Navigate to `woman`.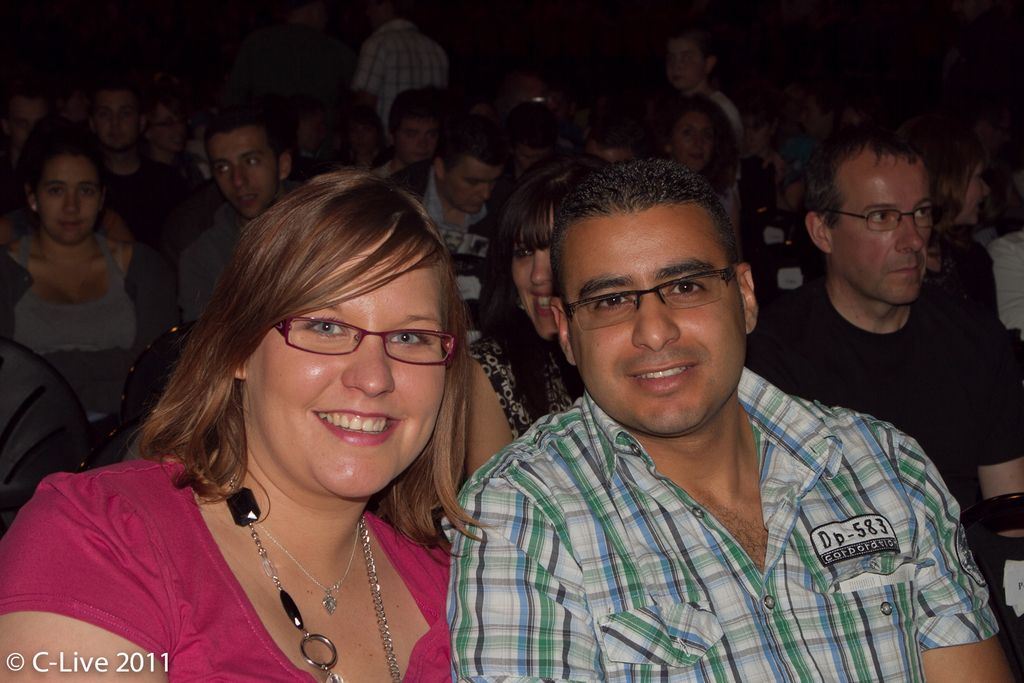
Navigation target: 419, 147, 641, 487.
